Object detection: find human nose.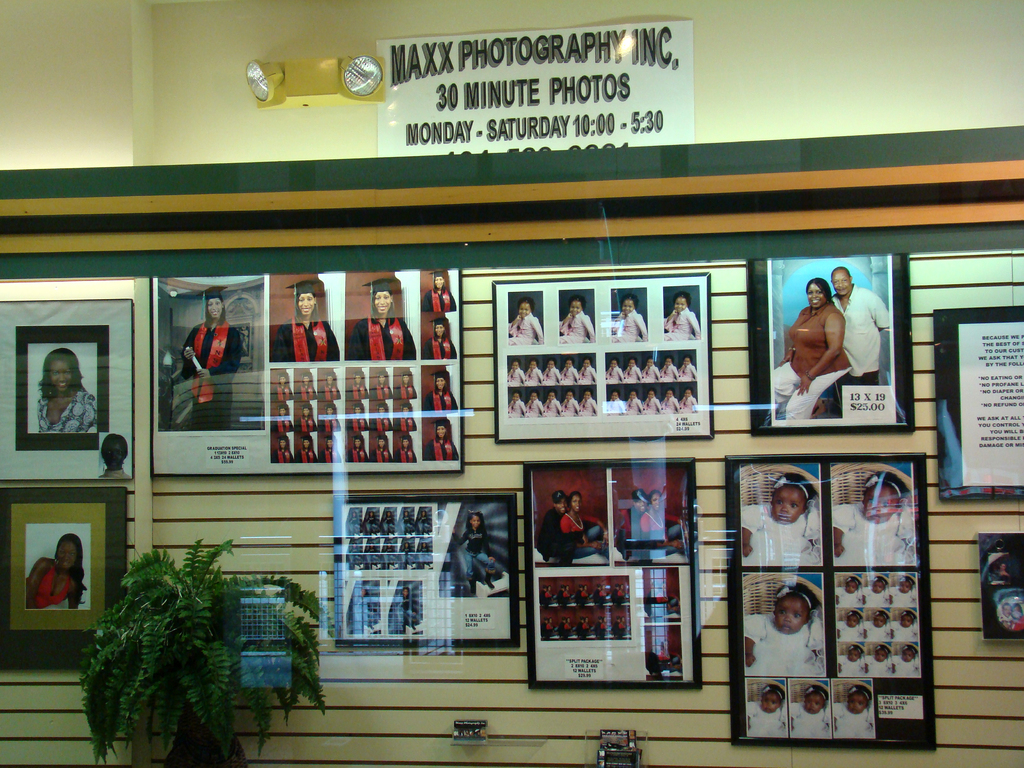
bbox(783, 613, 792, 622).
